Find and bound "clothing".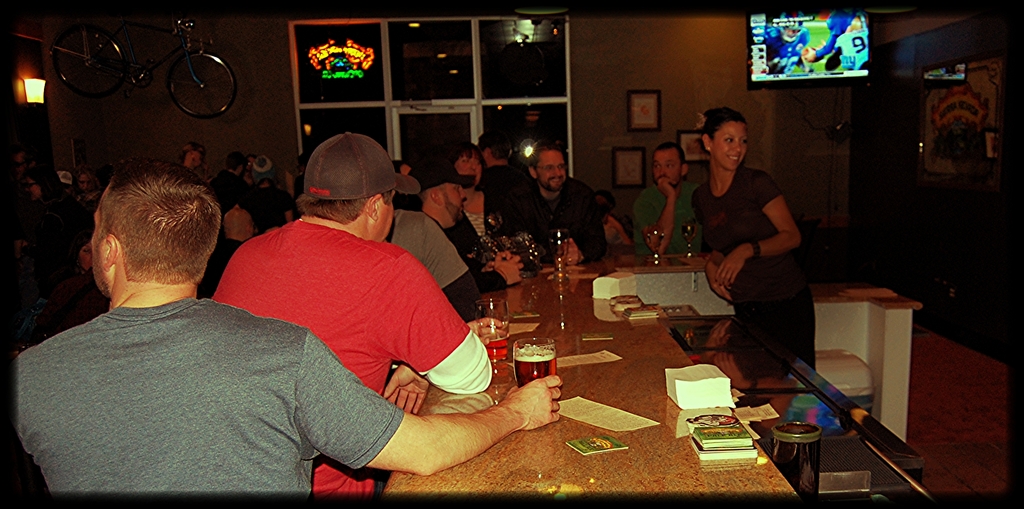
Bound: bbox=[695, 164, 814, 374].
